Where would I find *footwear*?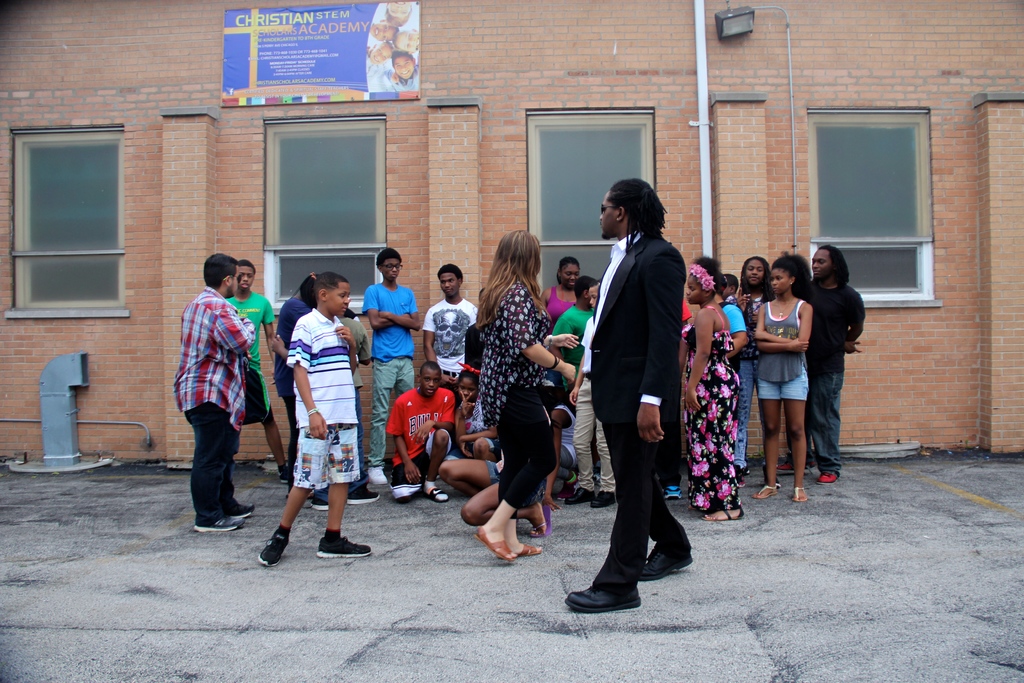
At x1=316, y1=536, x2=372, y2=558.
